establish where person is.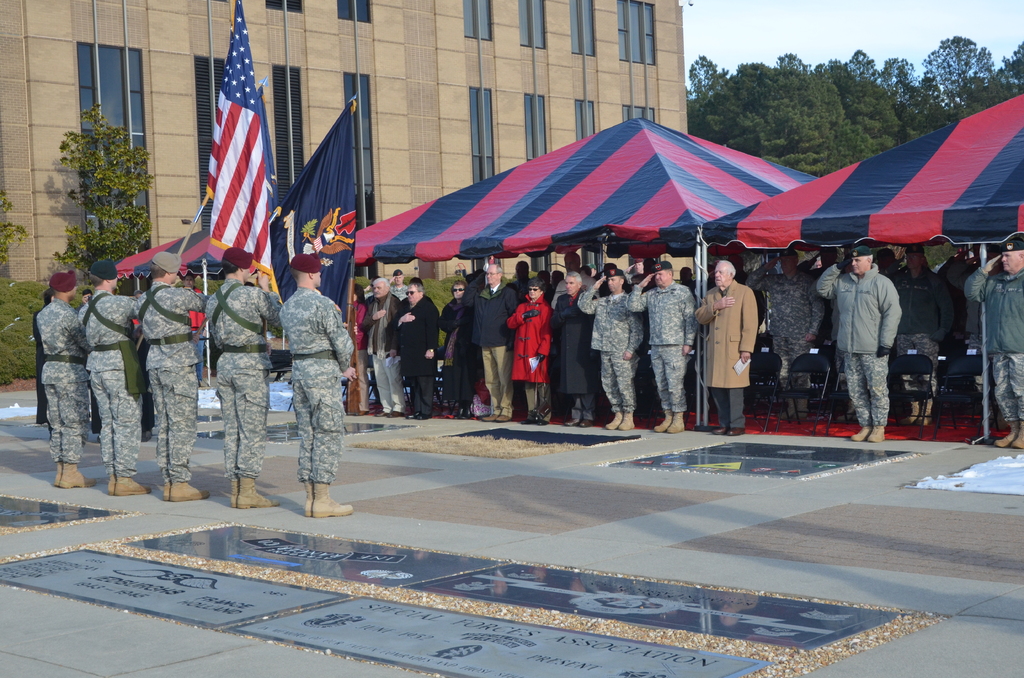
Established at rect(359, 273, 400, 418).
